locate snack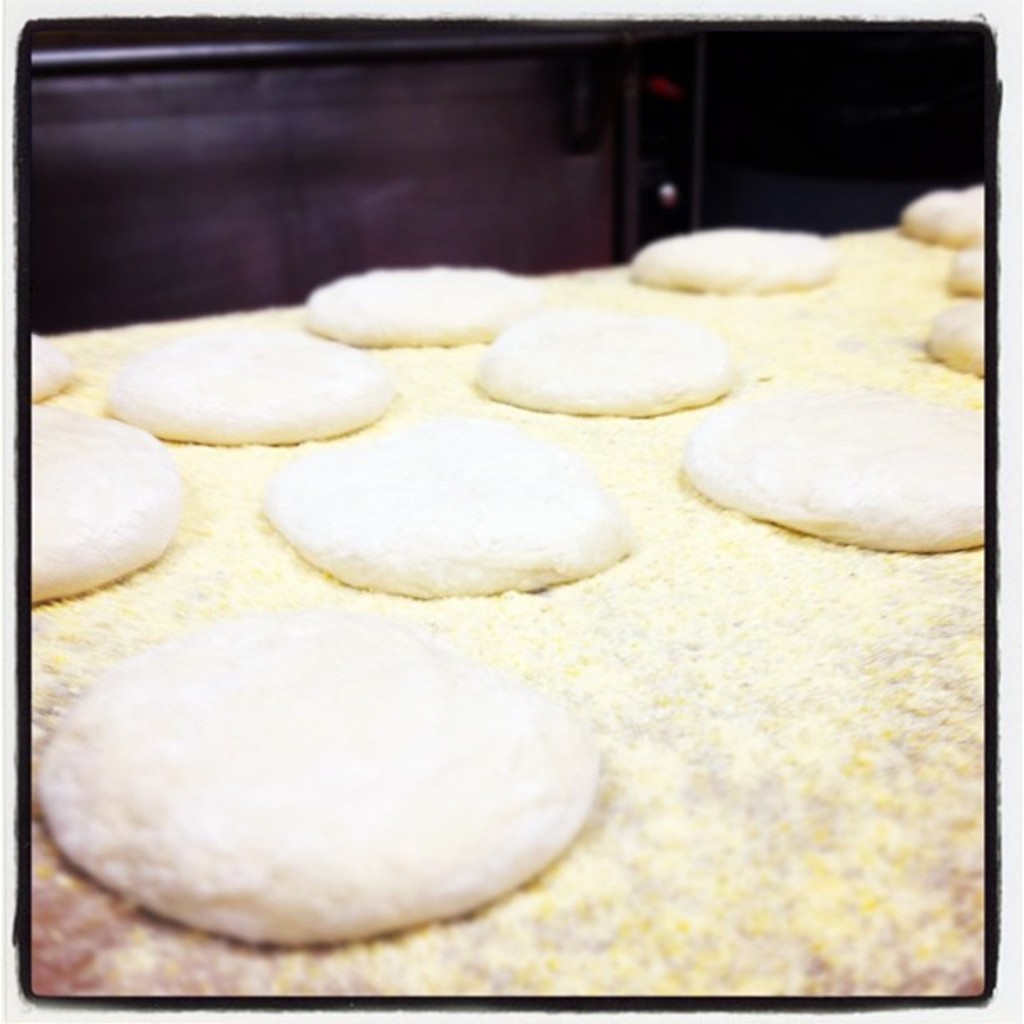
(x1=619, y1=226, x2=830, y2=293)
